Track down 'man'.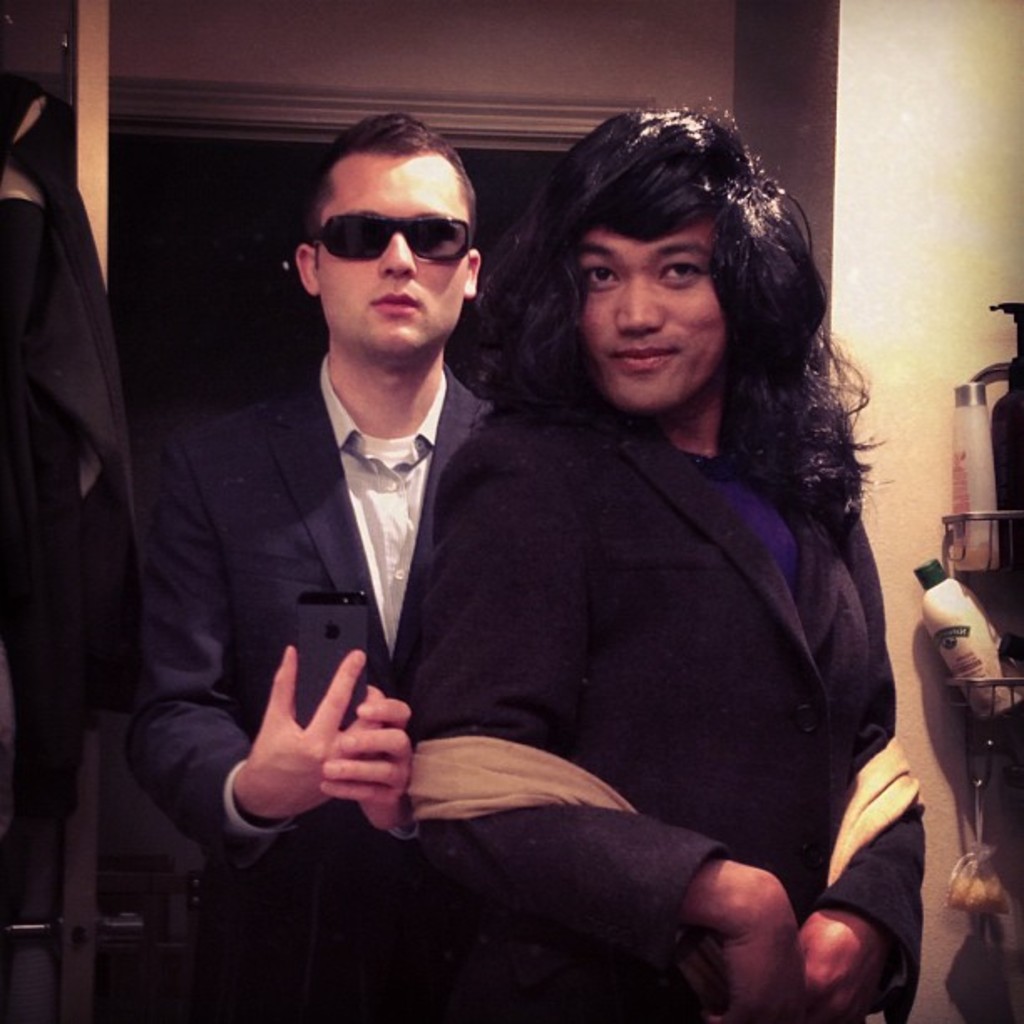
Tracked to <box>134,142,591,927</box>.
